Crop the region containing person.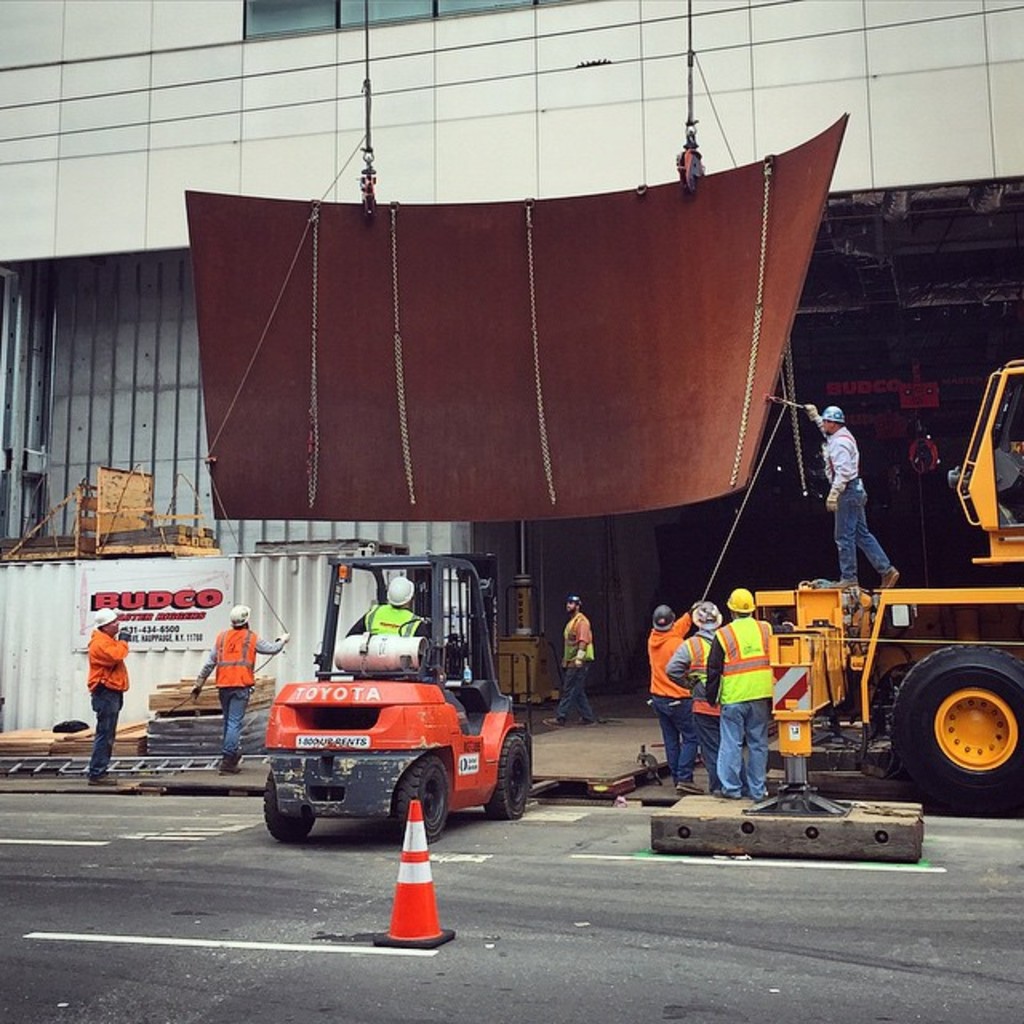
Crop region: bbox=(346, 579, 426, 634).
